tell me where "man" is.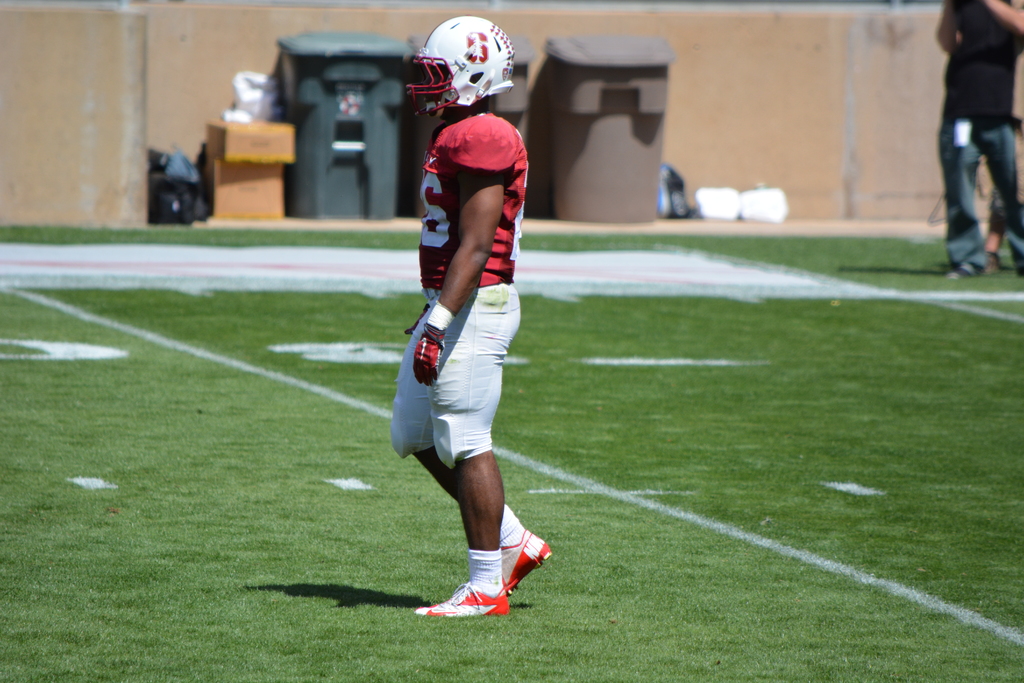
"man" is at [929, 4, 1023, 284].
